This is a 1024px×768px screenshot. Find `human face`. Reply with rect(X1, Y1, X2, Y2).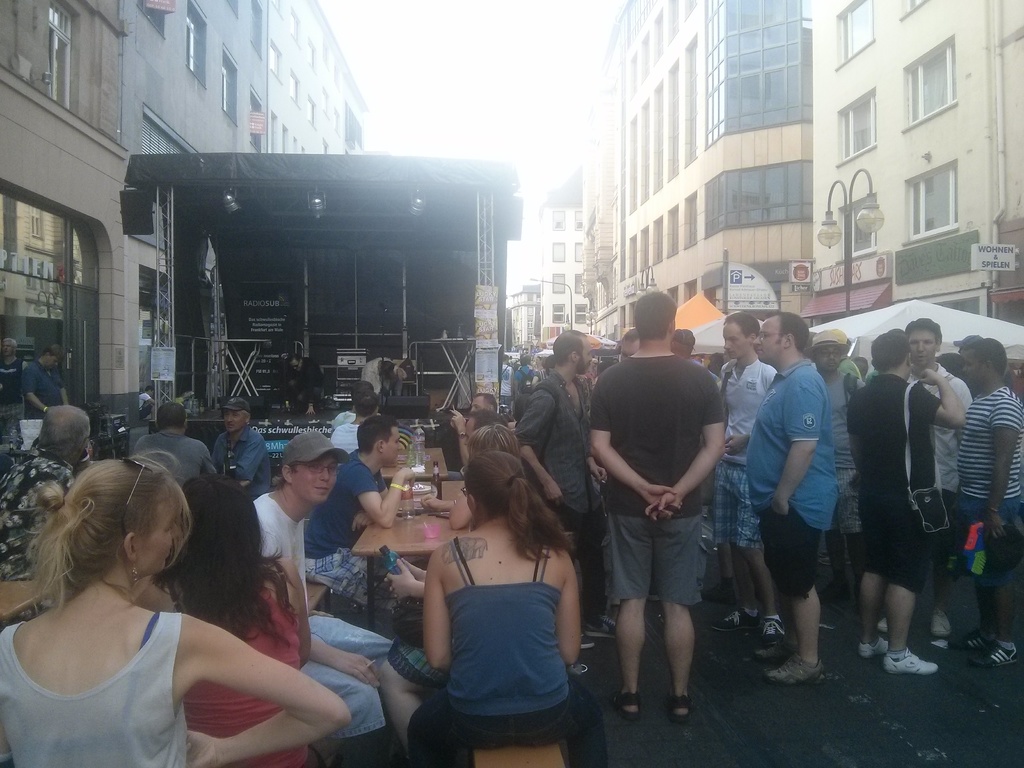
rect(963, 352, 984, 382).
